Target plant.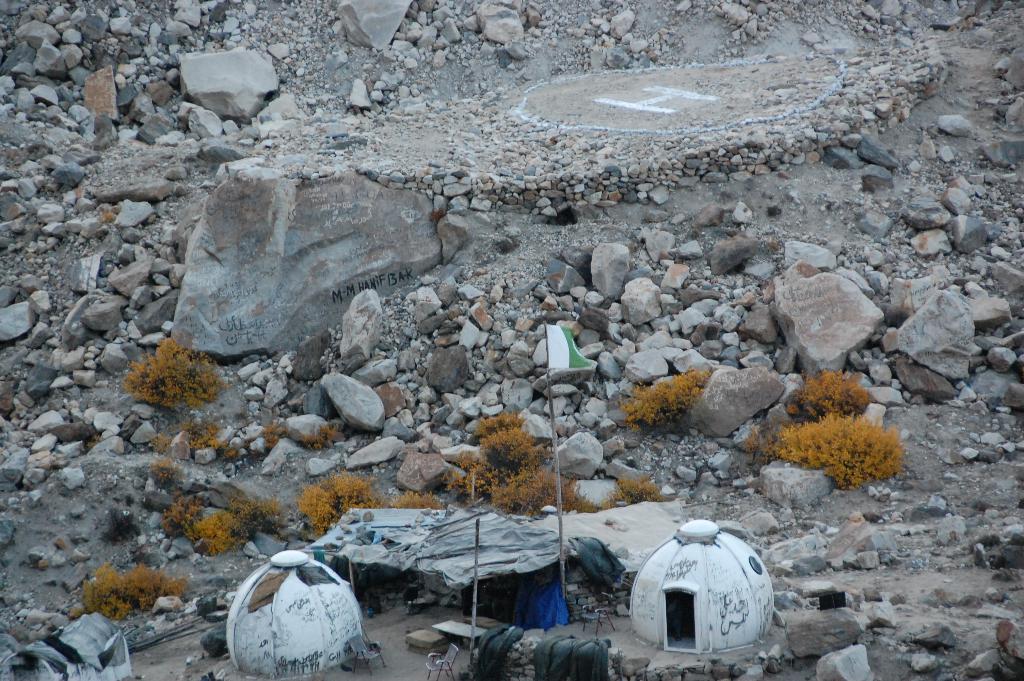
Target region: box=[781, 365, 878, 420].
